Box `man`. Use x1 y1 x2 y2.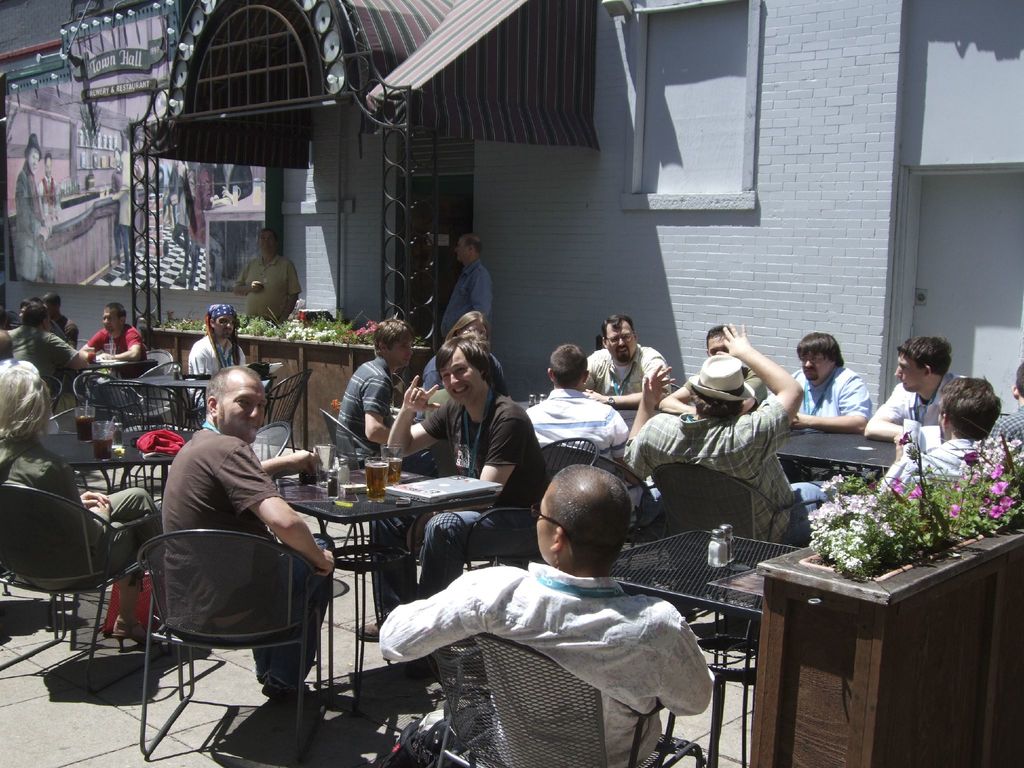
440 233 488 335.
